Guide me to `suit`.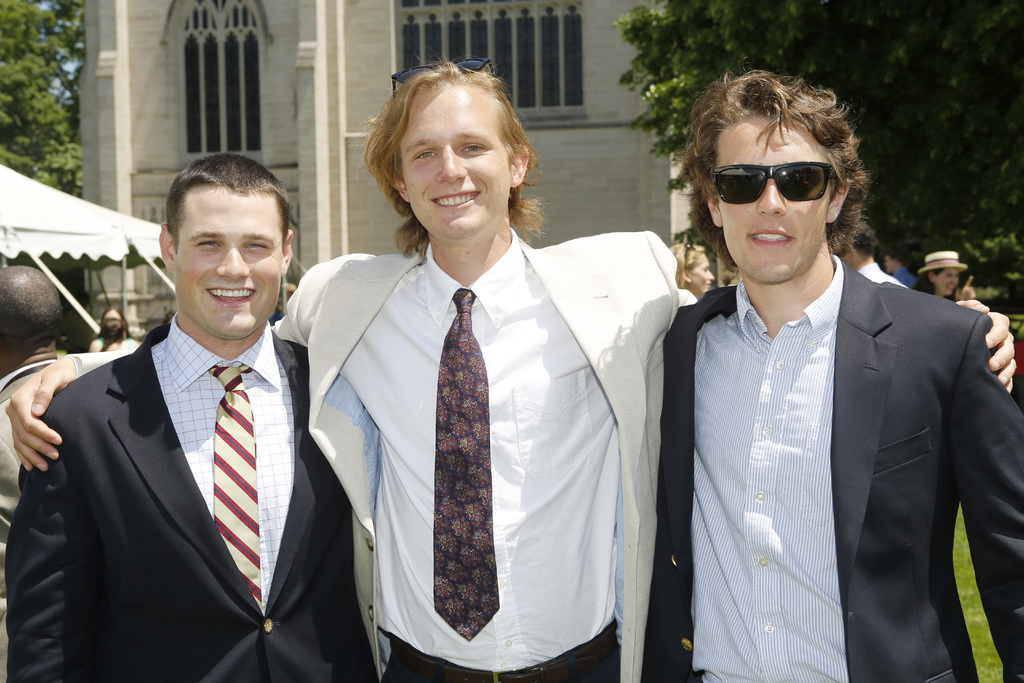
Guidance: Rect(661, 171, 1007, 679).
